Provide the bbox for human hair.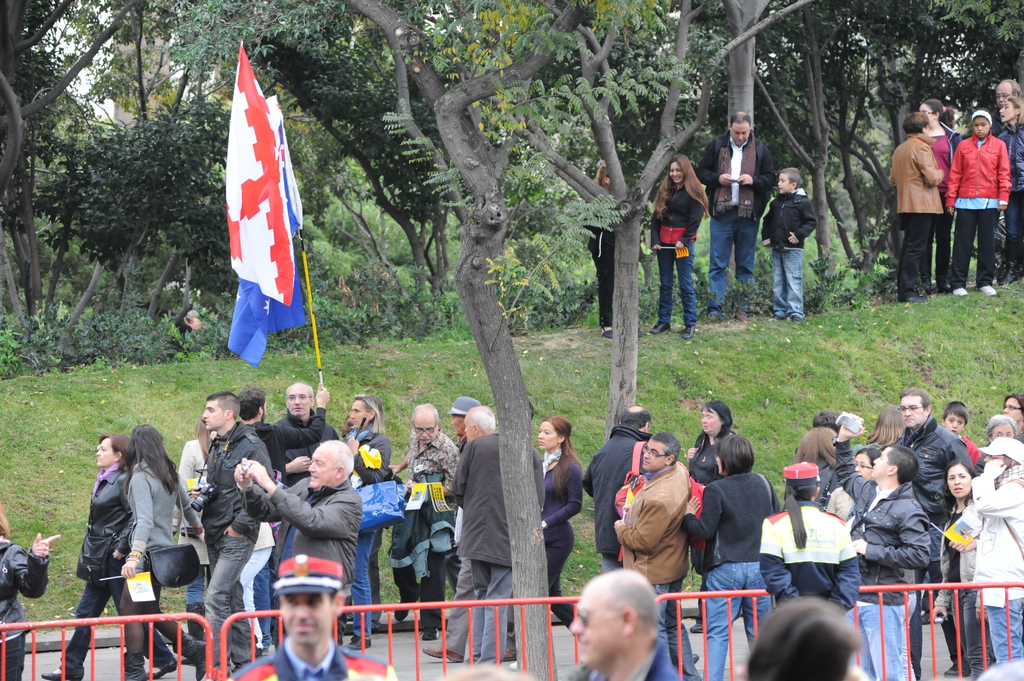
<box>1005,390,1023,413</box>.
